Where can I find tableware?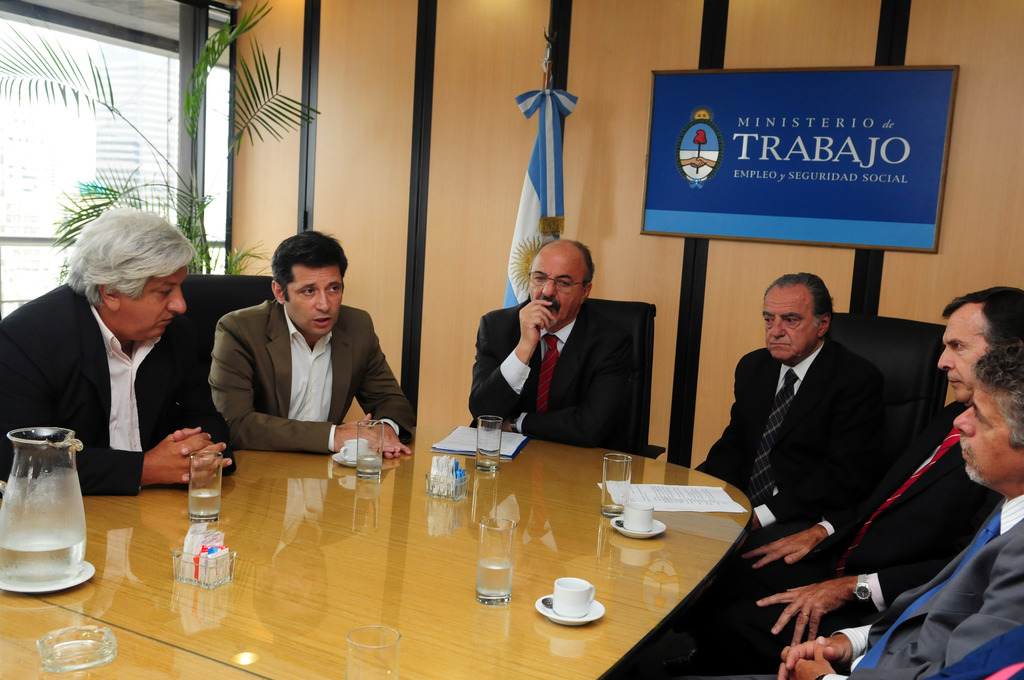
You can find it at crop(621, 494, 656, 530).
